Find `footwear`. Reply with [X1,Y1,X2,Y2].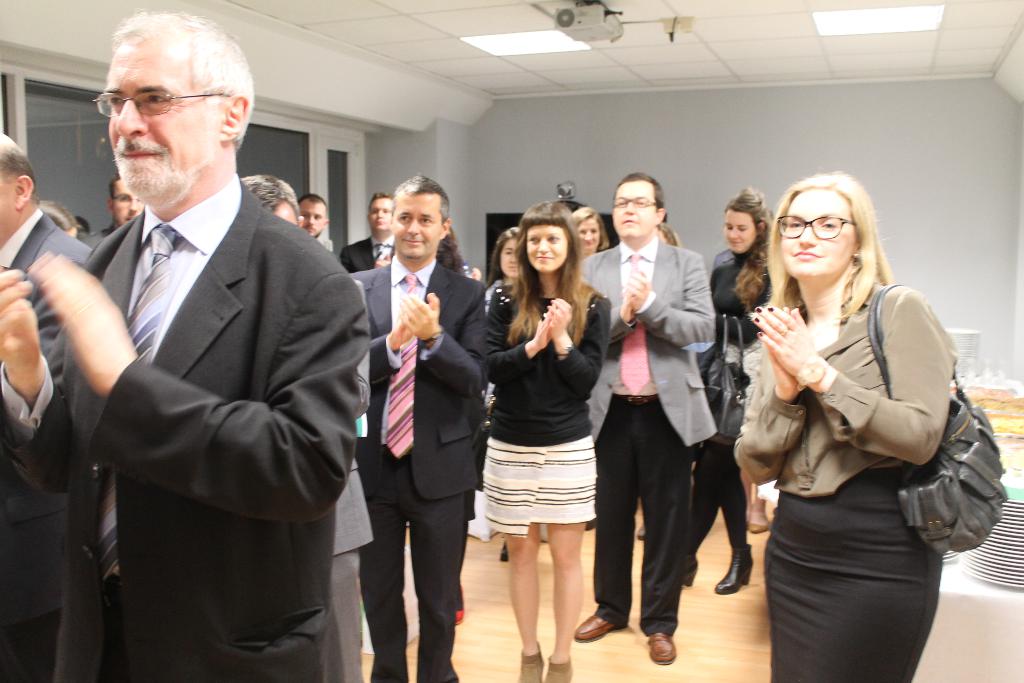
[749,502,779,536].
